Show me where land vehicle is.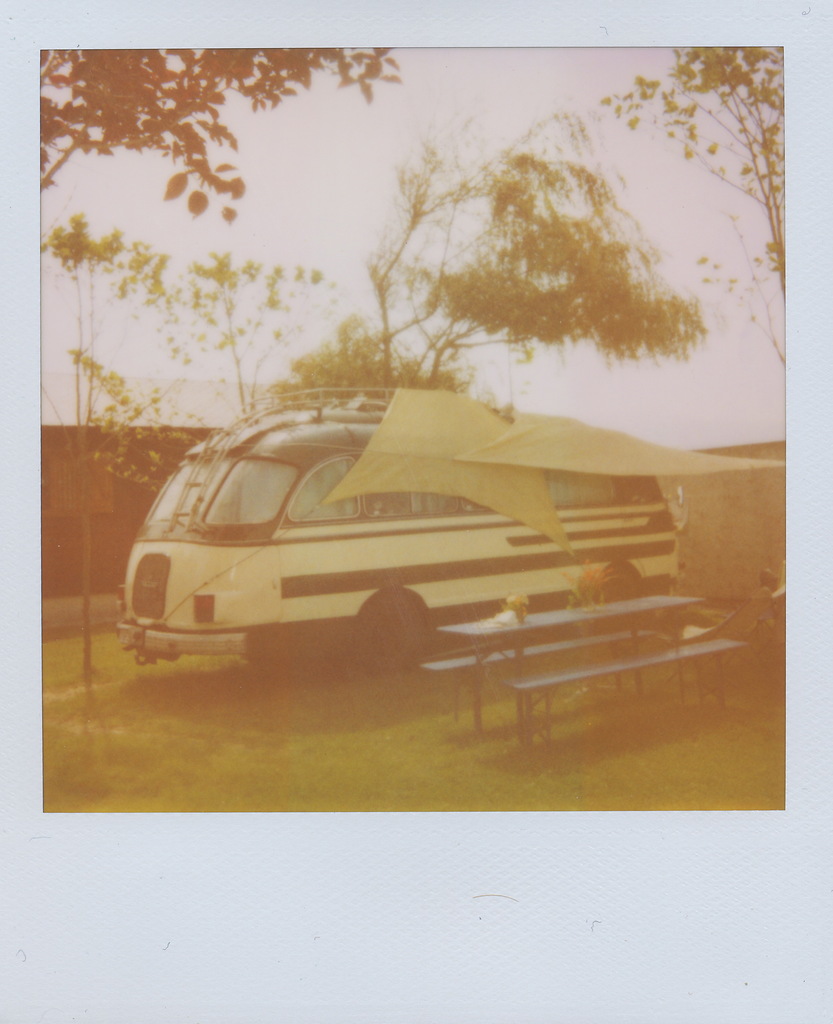
land vehicle is at x1=97 y1=386 x2=720 y2=699.
